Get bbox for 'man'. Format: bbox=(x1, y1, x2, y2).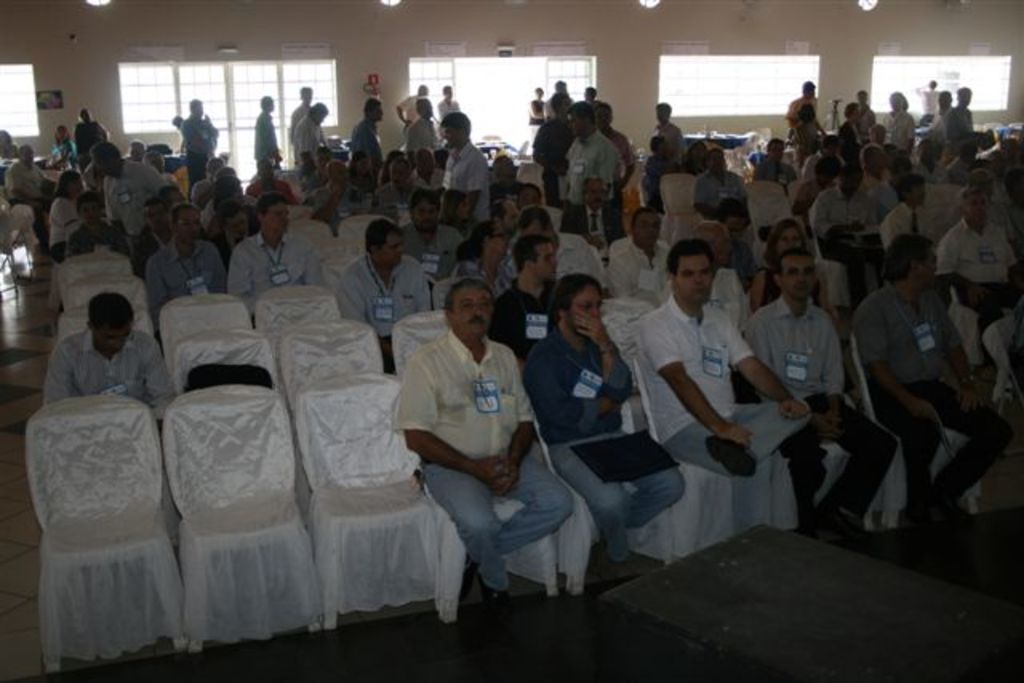
bbox=(944, 82, 982, 123).
